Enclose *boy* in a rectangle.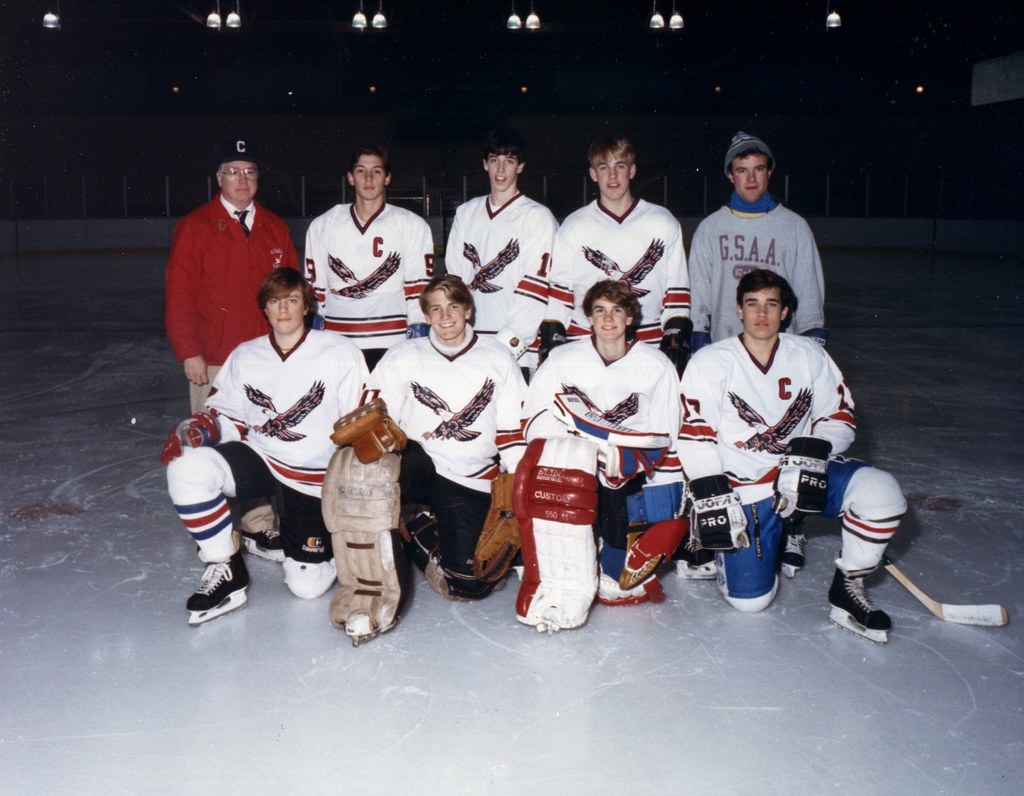
(444,138,559,380).
